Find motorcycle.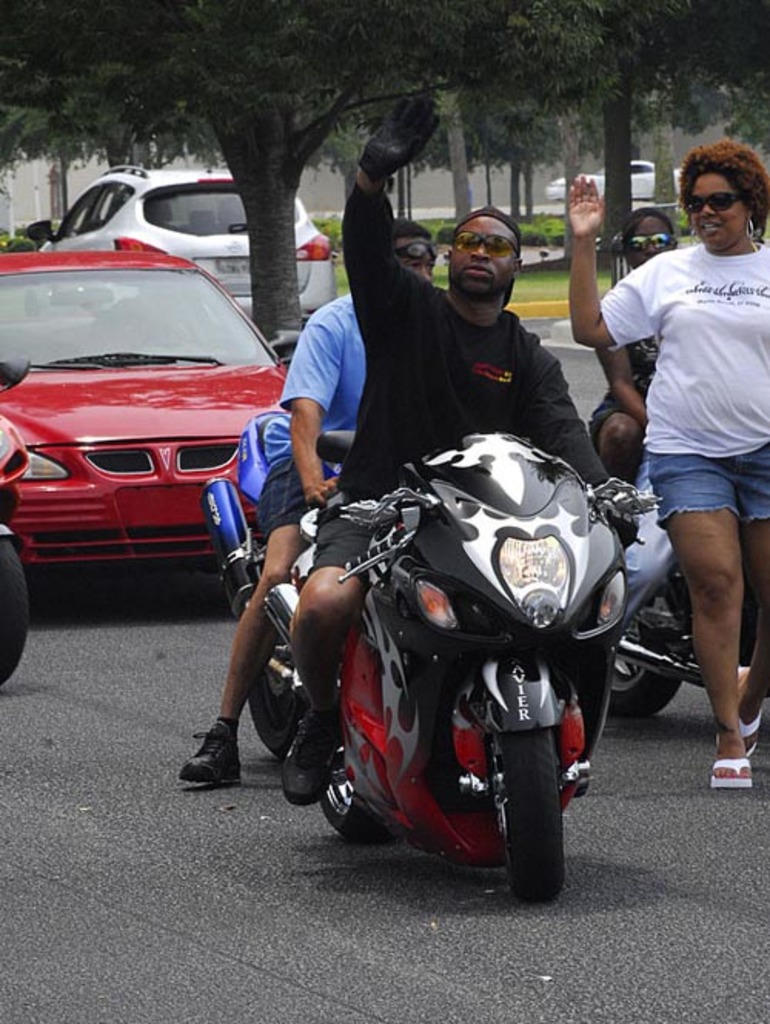
<region>205, 403, 353, 762</region>.
